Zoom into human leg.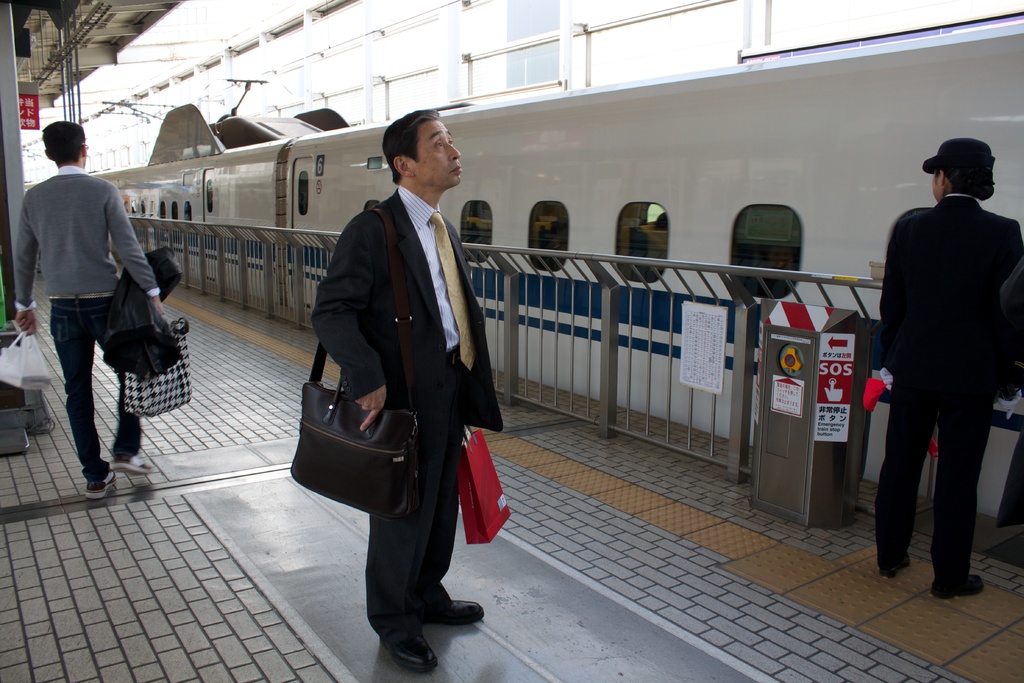
Zoom target: bbox=[935, 393, 998, 595].
